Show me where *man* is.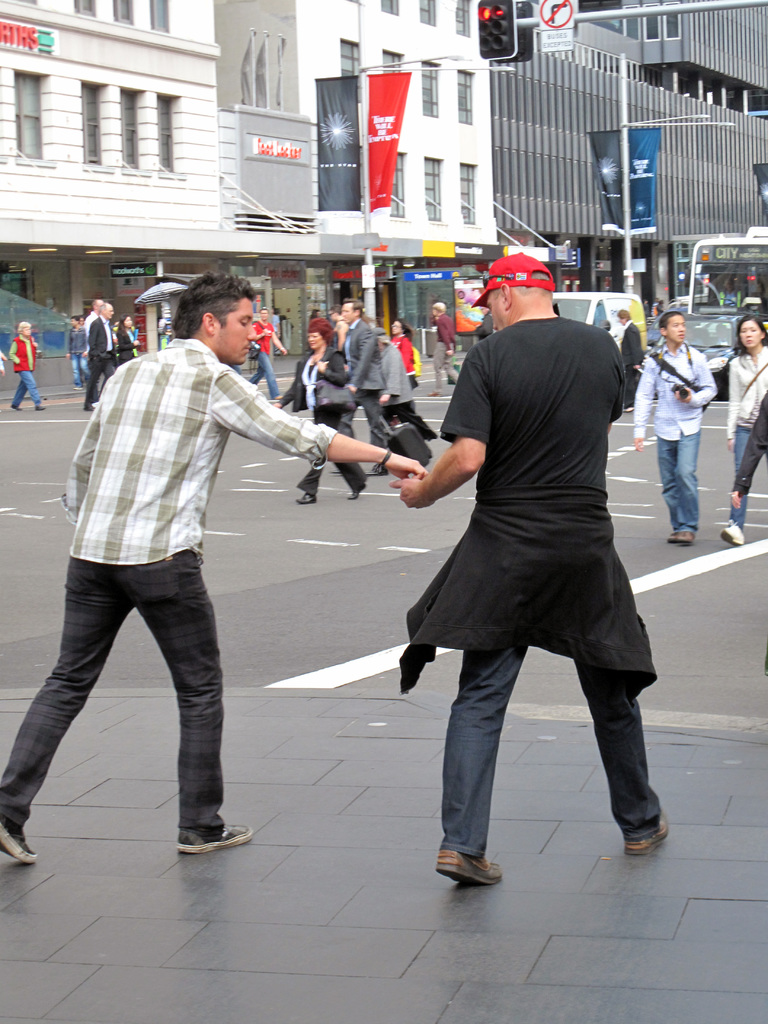
*man* is at [250,303,285,399].
